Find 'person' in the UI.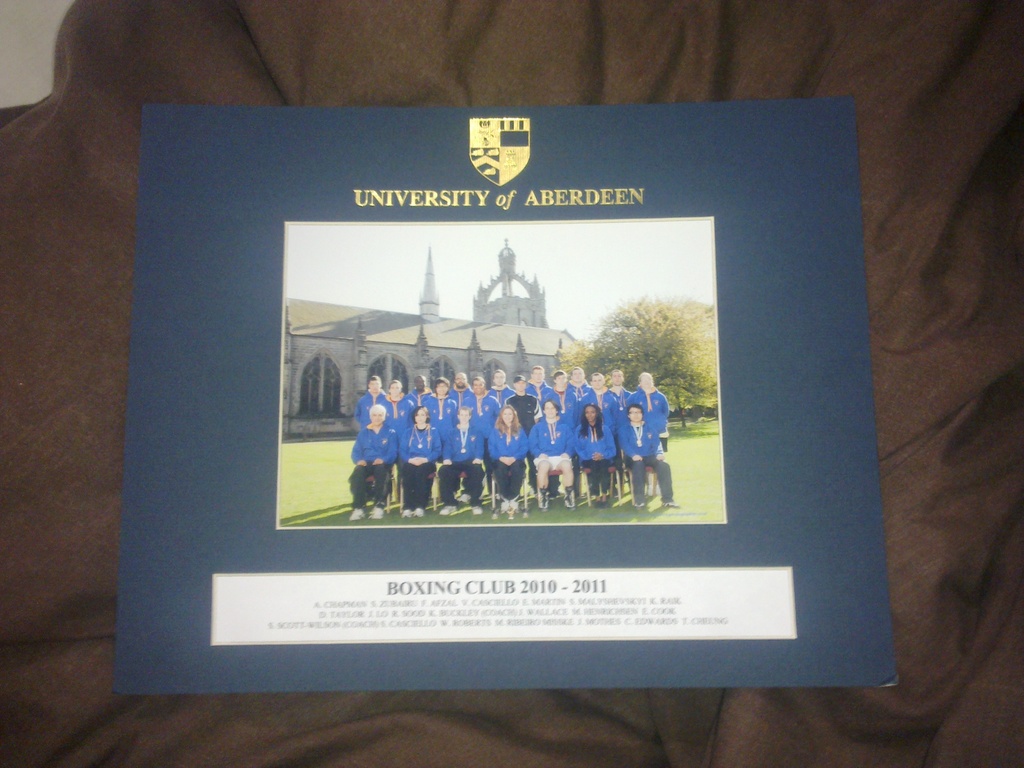
UI element at {"left": 390, "top": 407, "right": 440, "bottom": 515}.
